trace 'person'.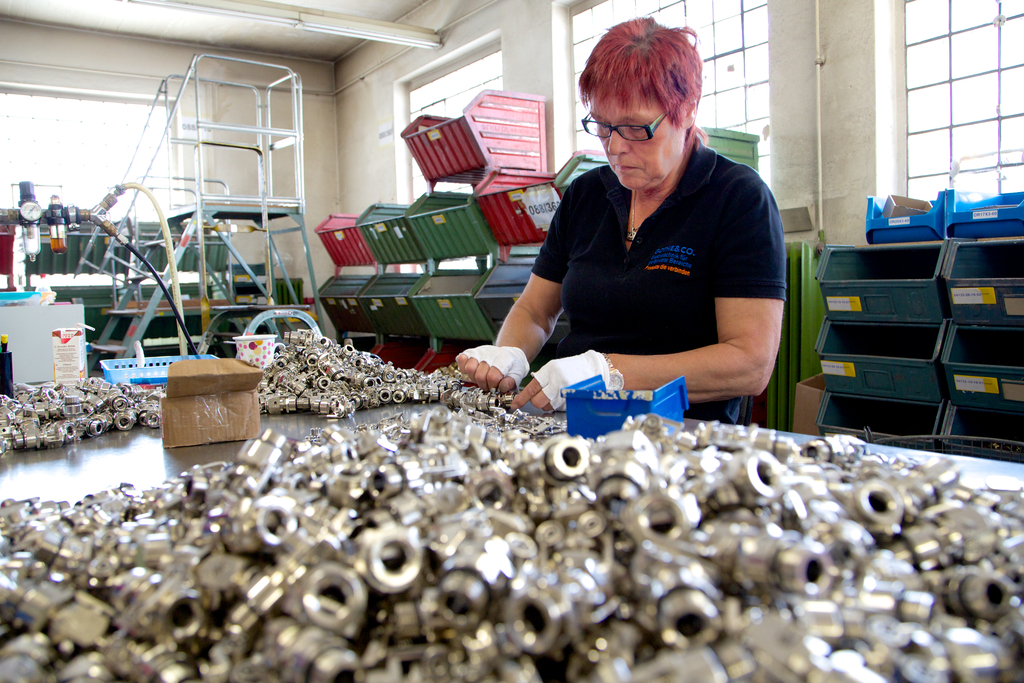
Traced to l=456, t=17, r=787, b=422.
